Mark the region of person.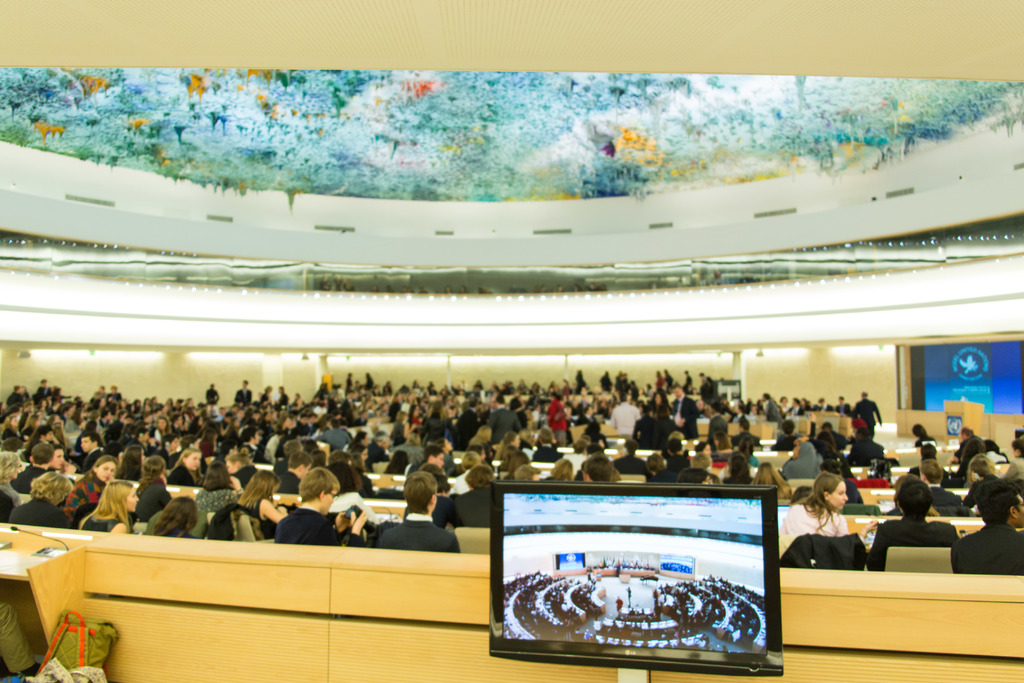
Region: x1=233, y1=472, x2=297, y2=536.
